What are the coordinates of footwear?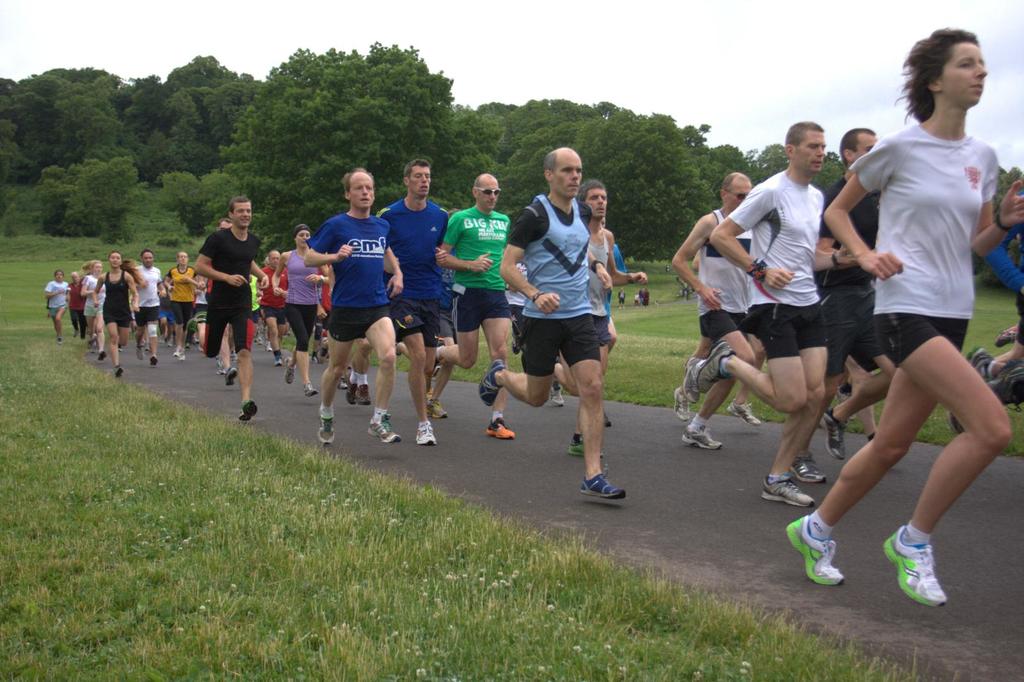
pyautogui.locateOnScreen(566, 438, 608, 459).
